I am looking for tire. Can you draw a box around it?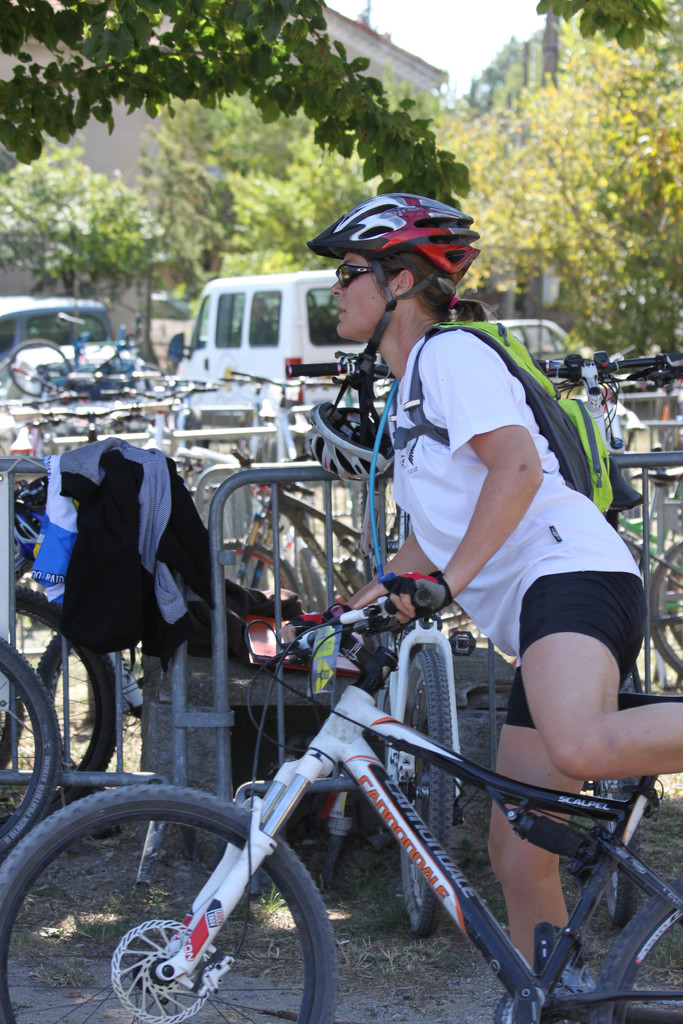
Sure, the bounding box is region(0, 636, 65, 856).
